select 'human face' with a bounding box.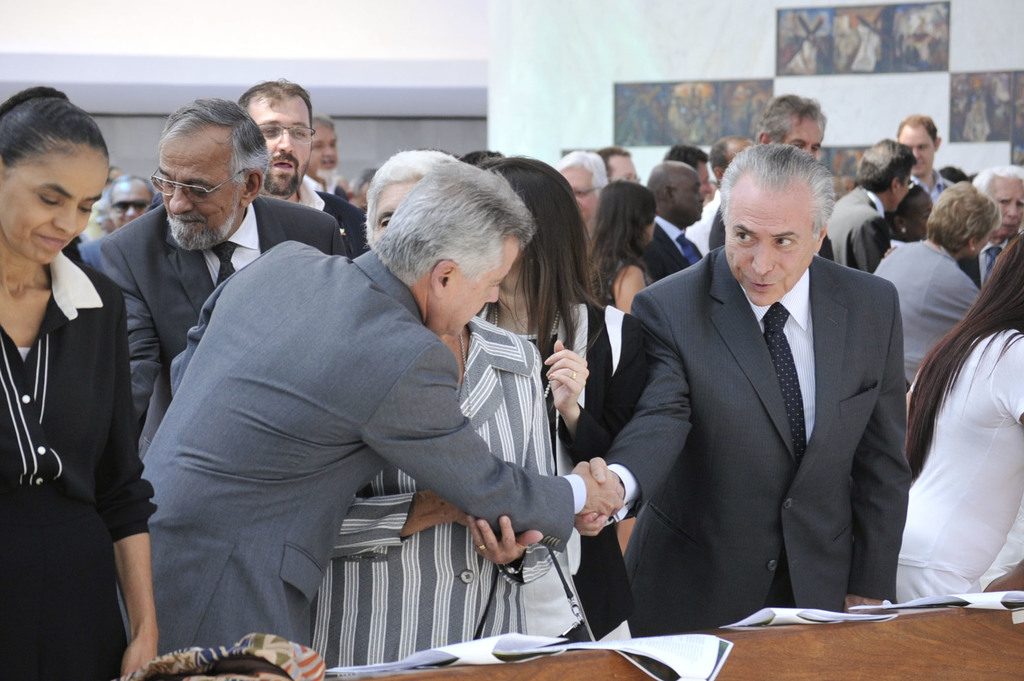
[0,139,109,263].
